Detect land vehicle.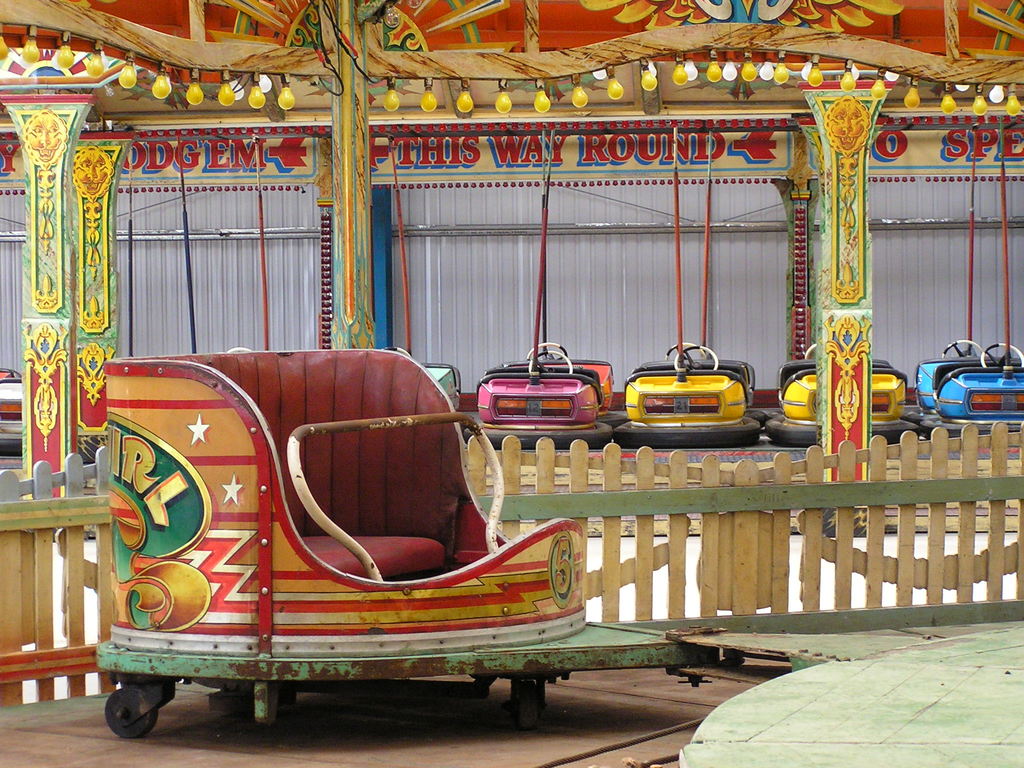
Detected at BBox(608, 347, 757, 442).
